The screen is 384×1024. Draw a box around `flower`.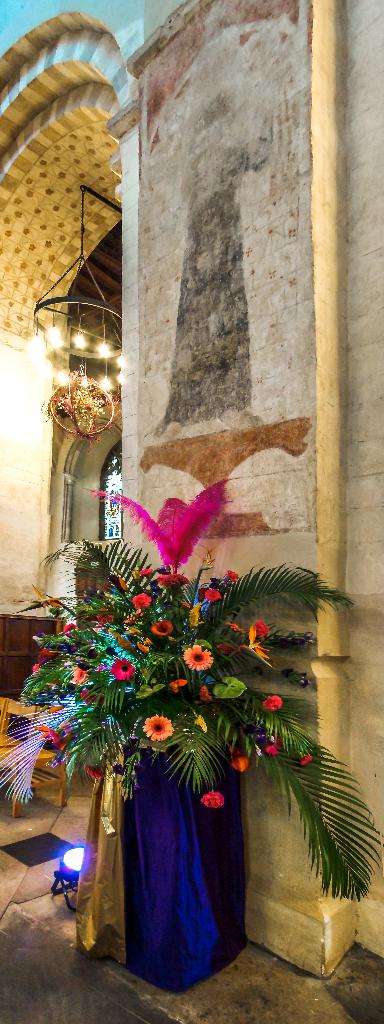
[198,789,225,810].
